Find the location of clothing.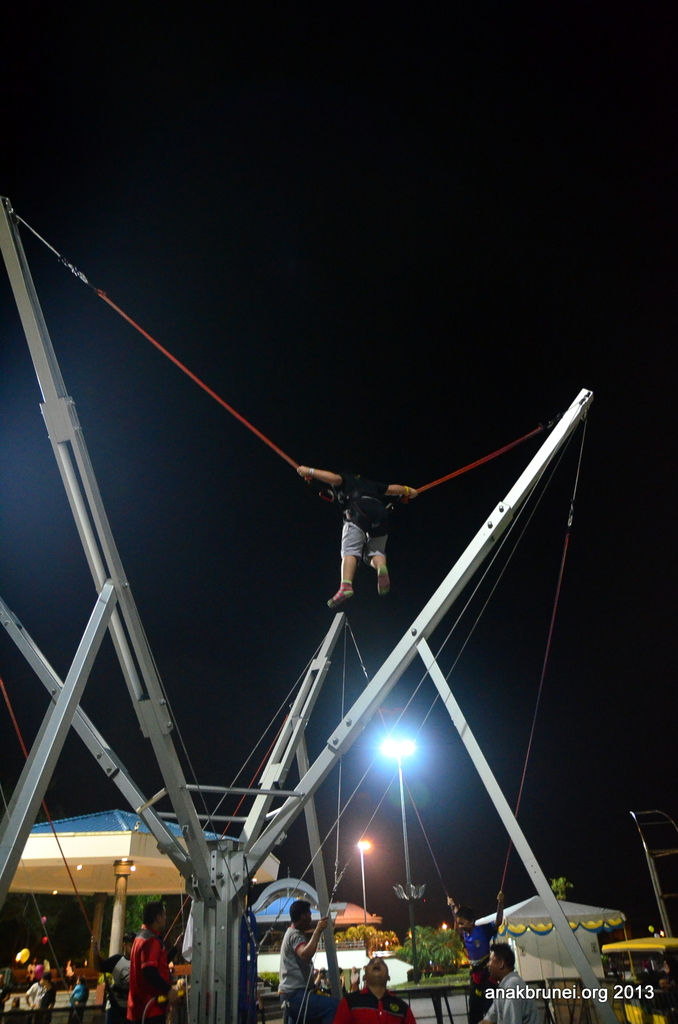
Location: select_region(116, 918, 173, 1023).
